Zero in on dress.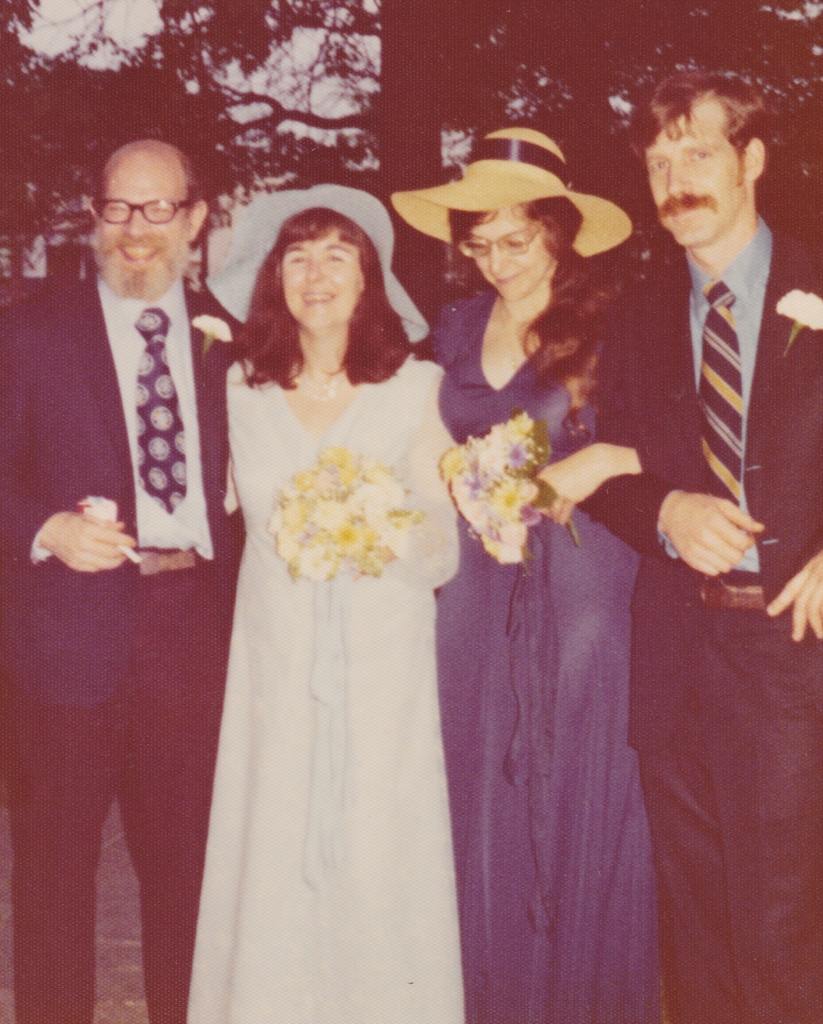
Zeroed in: <box>419,255,652,1023</box>.
